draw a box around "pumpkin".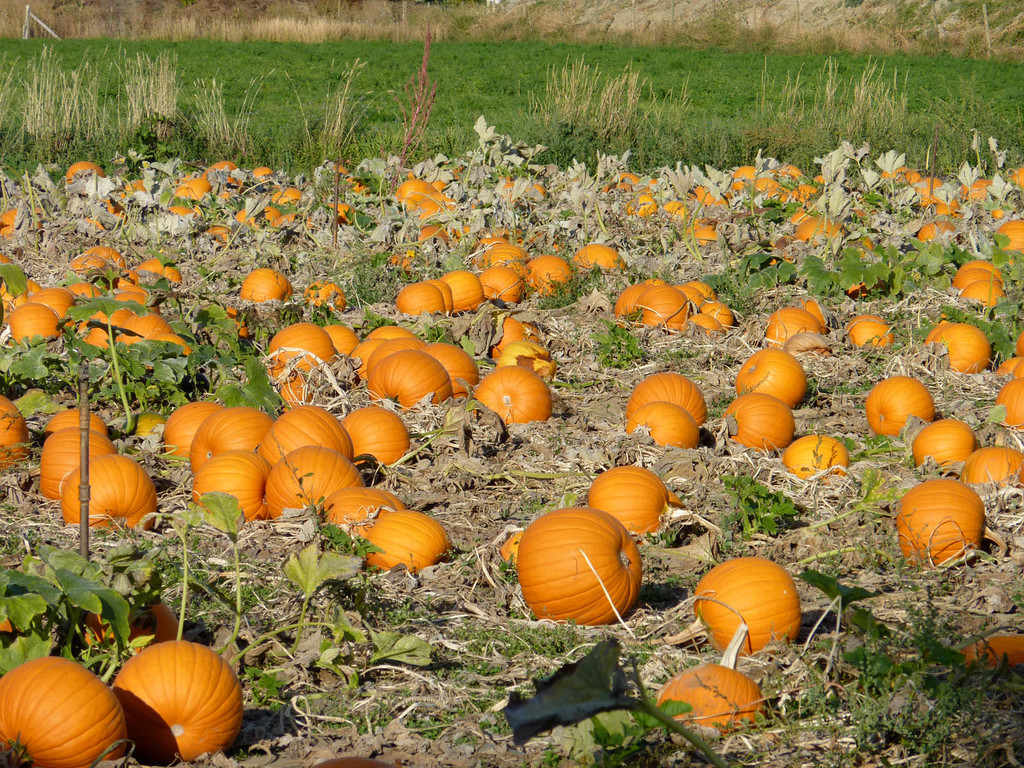
bbox=(28, 283, 83, 322).
